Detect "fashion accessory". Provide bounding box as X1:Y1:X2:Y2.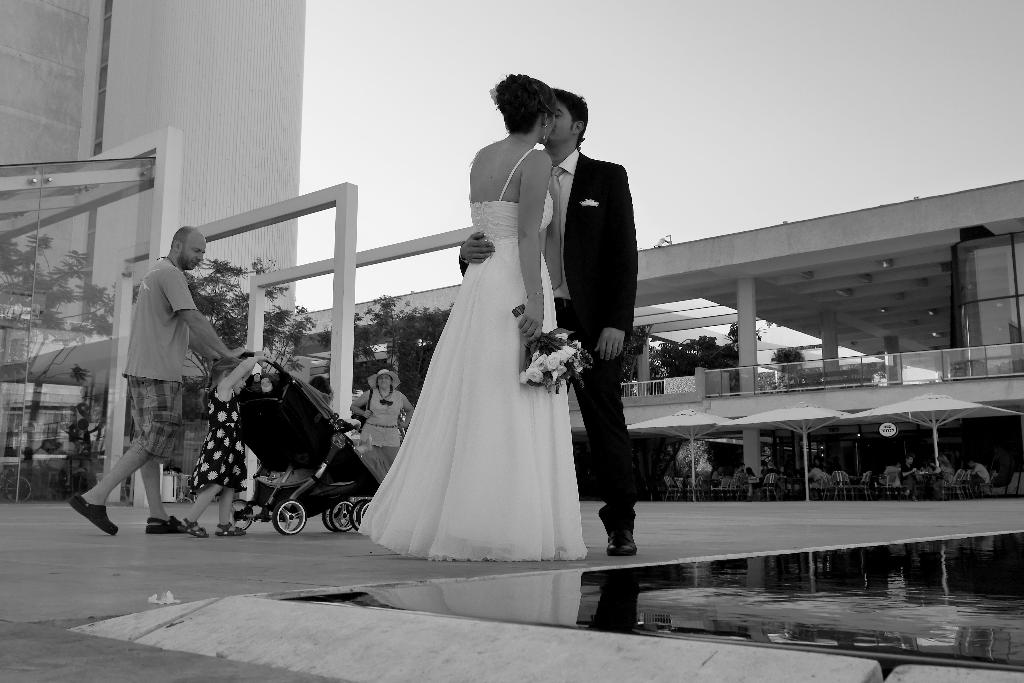
604:527:639:554.
